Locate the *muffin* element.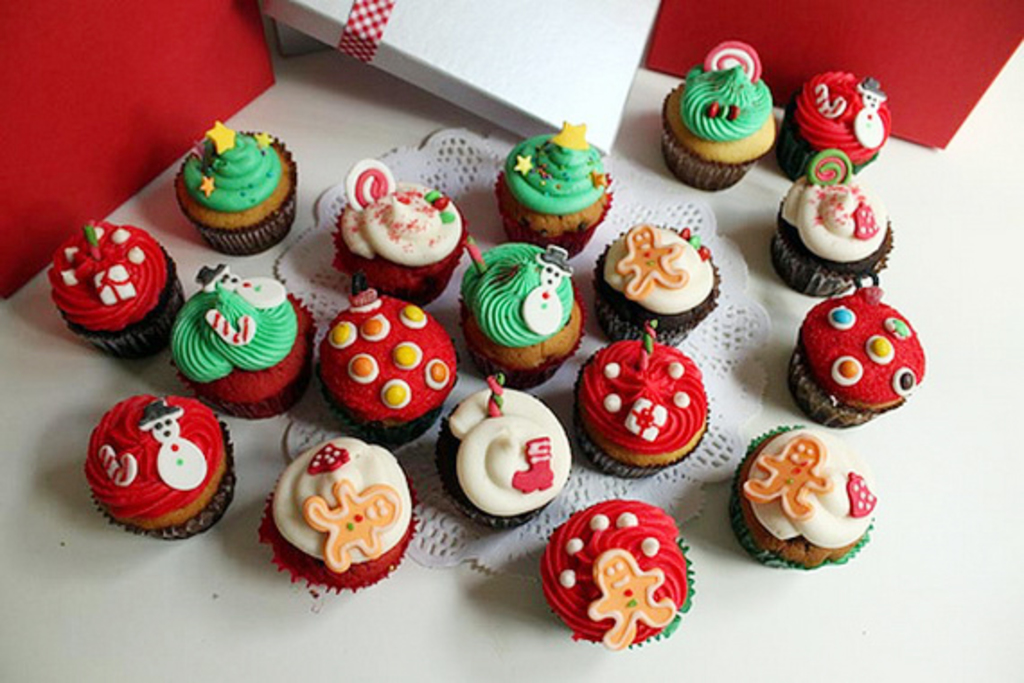
Element bbox: locate(722, 419, 877, 575).
